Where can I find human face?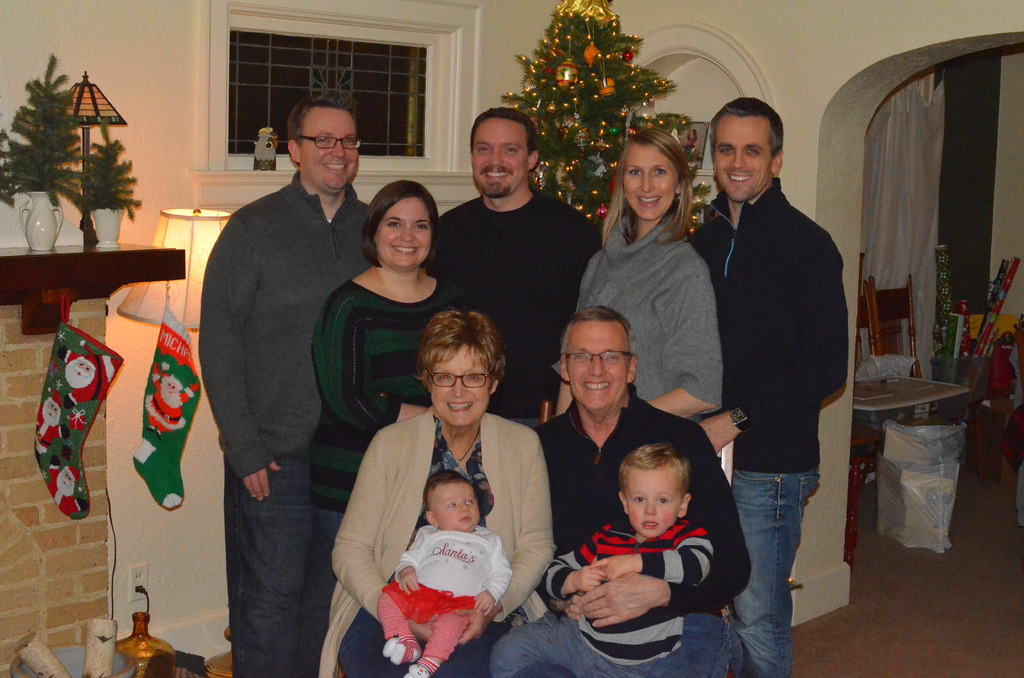
You can find it at x1=440 y1=483 x2=477 y2=528.
